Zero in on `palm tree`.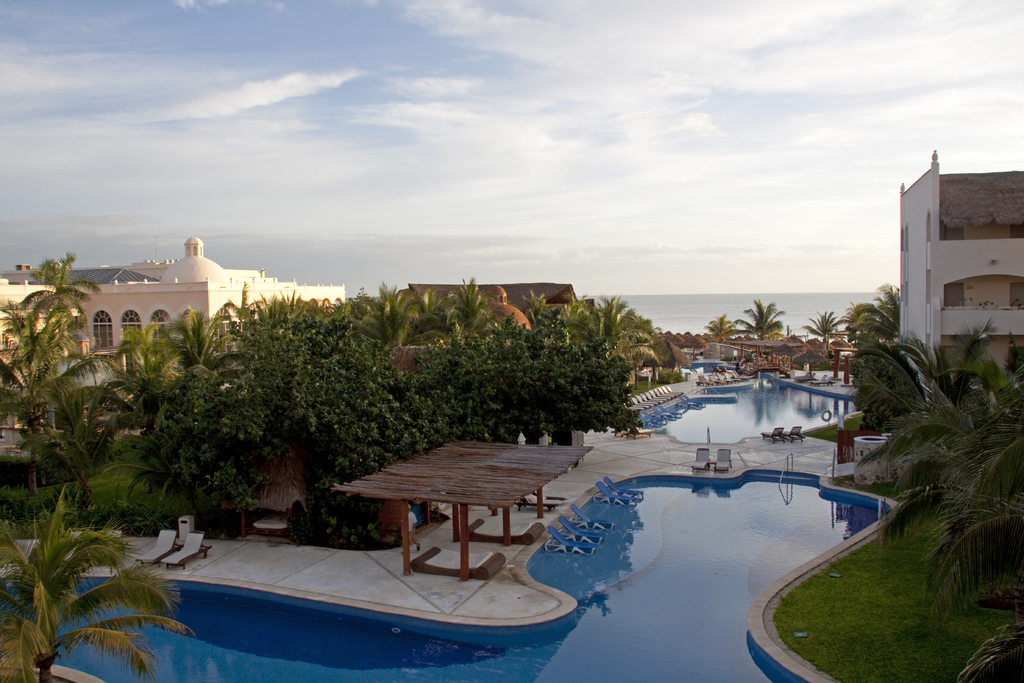
Zeroed in: locate(886, 431, 1023, 617).
